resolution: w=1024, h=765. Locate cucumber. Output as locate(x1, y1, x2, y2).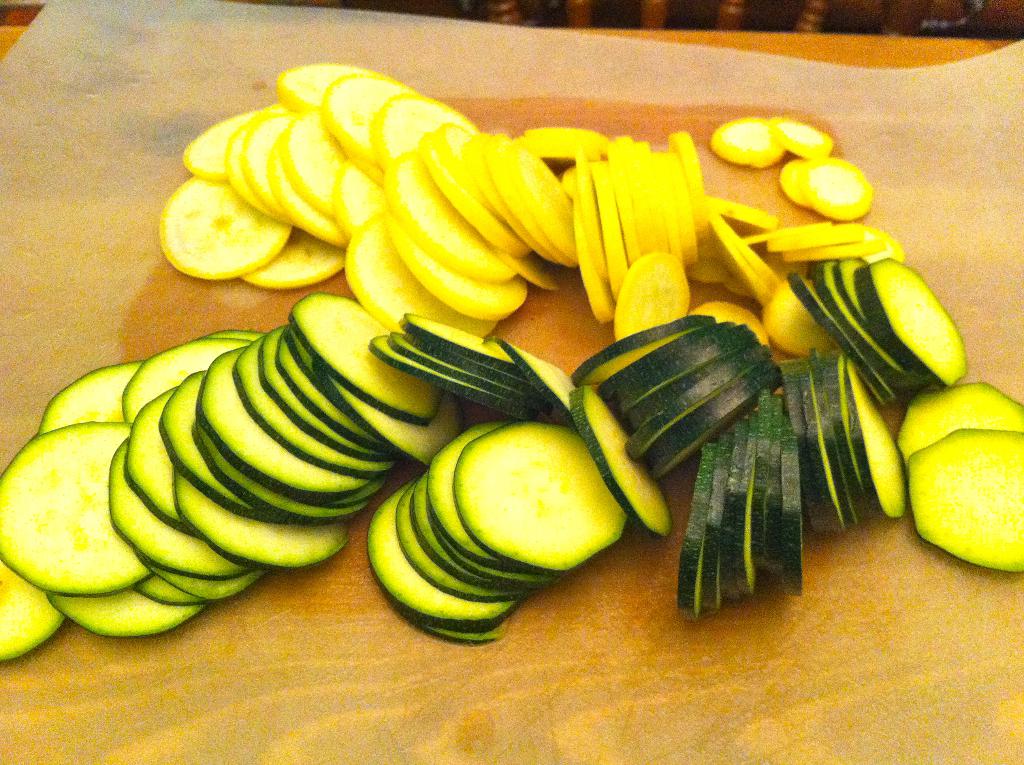
locate(374, 413, 566, 615).
